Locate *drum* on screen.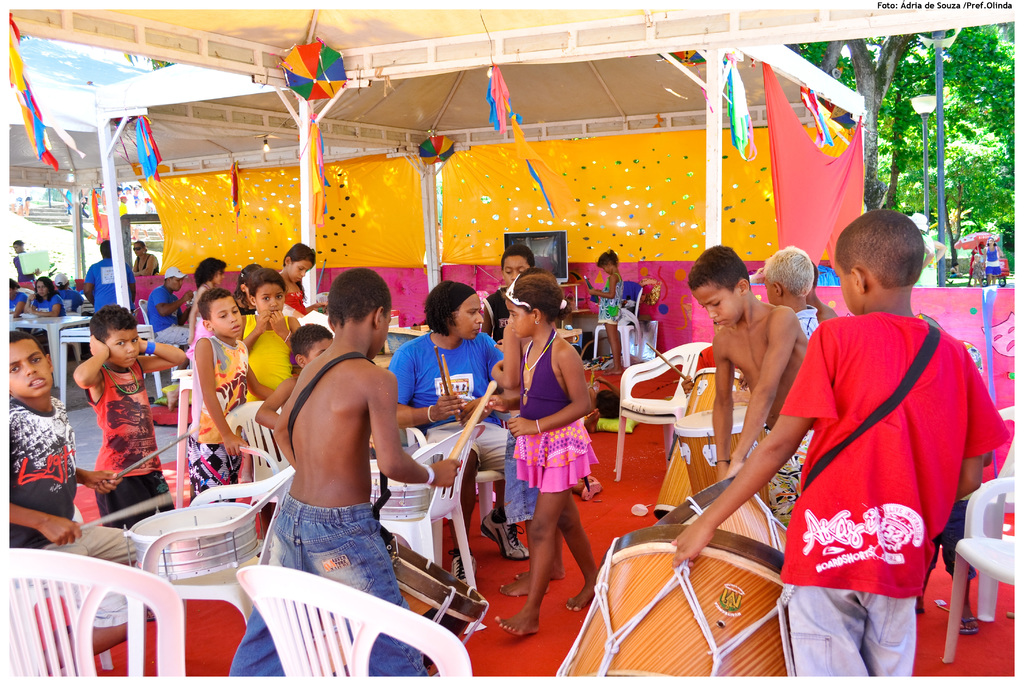
On screen at rect(386, 539, 491, 676).
